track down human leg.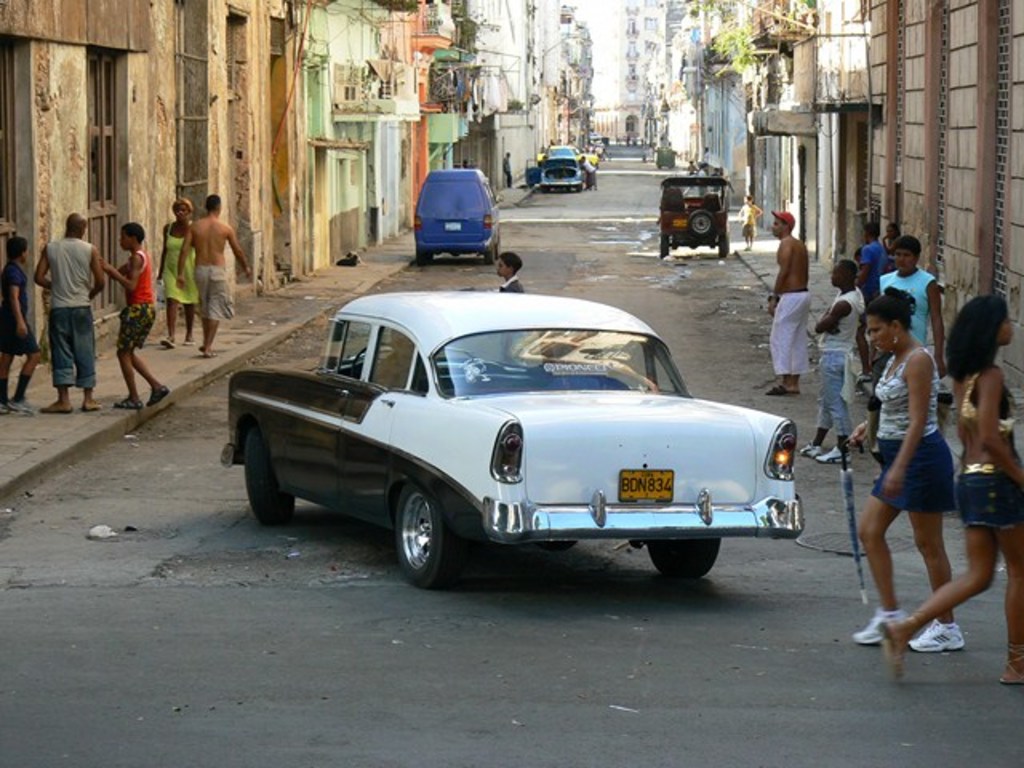
Tracked to bbox=(890, 526, 990, 675).
